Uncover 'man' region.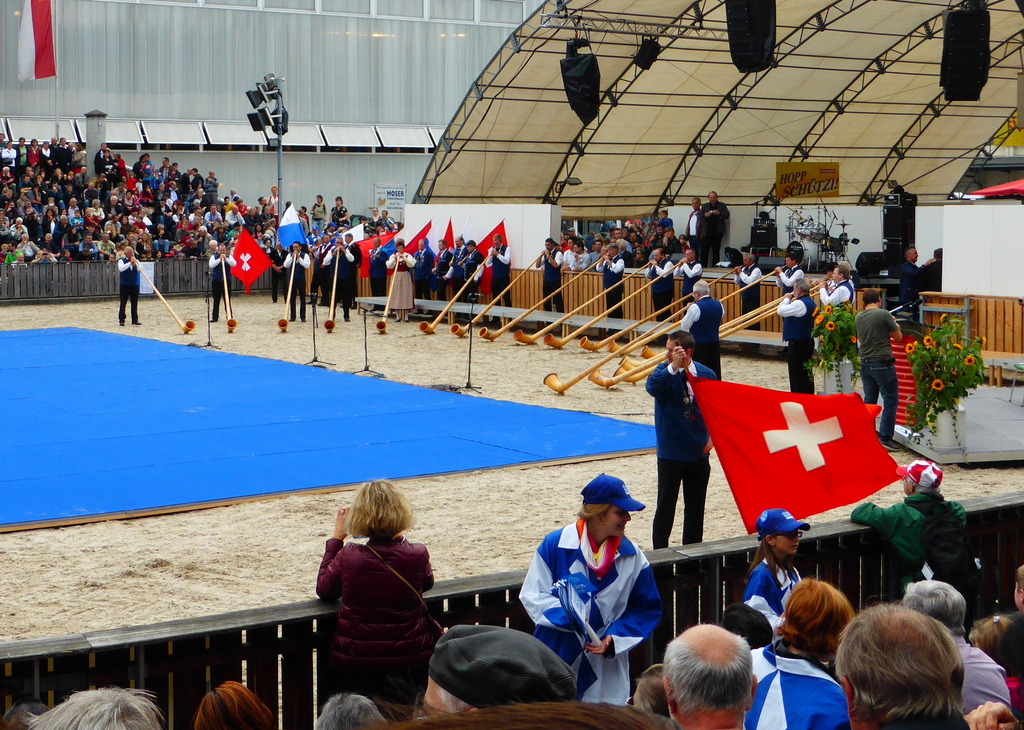
Uncovered: 856 289 911 453.
